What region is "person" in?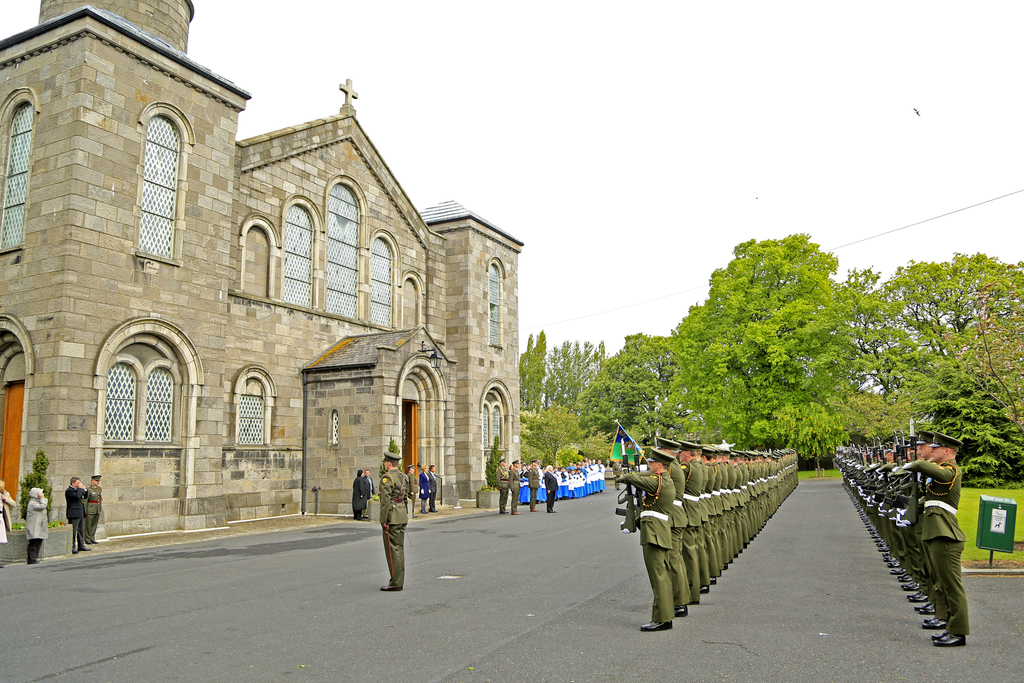
Rect(26, 483, 47, 562).
